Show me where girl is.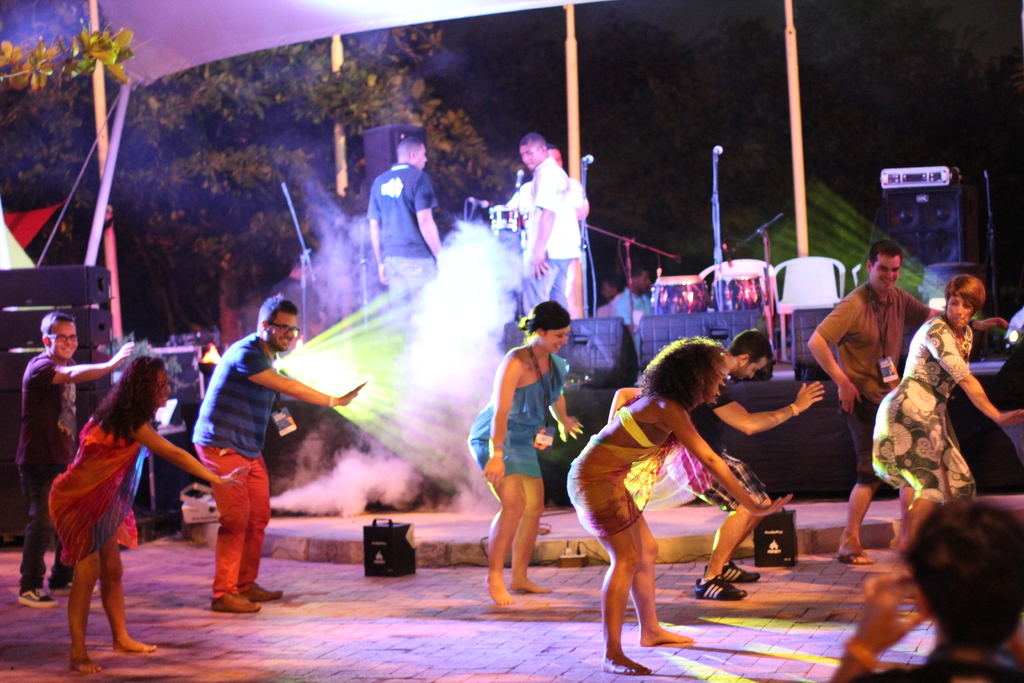
girl is at 468 300 583 602.
